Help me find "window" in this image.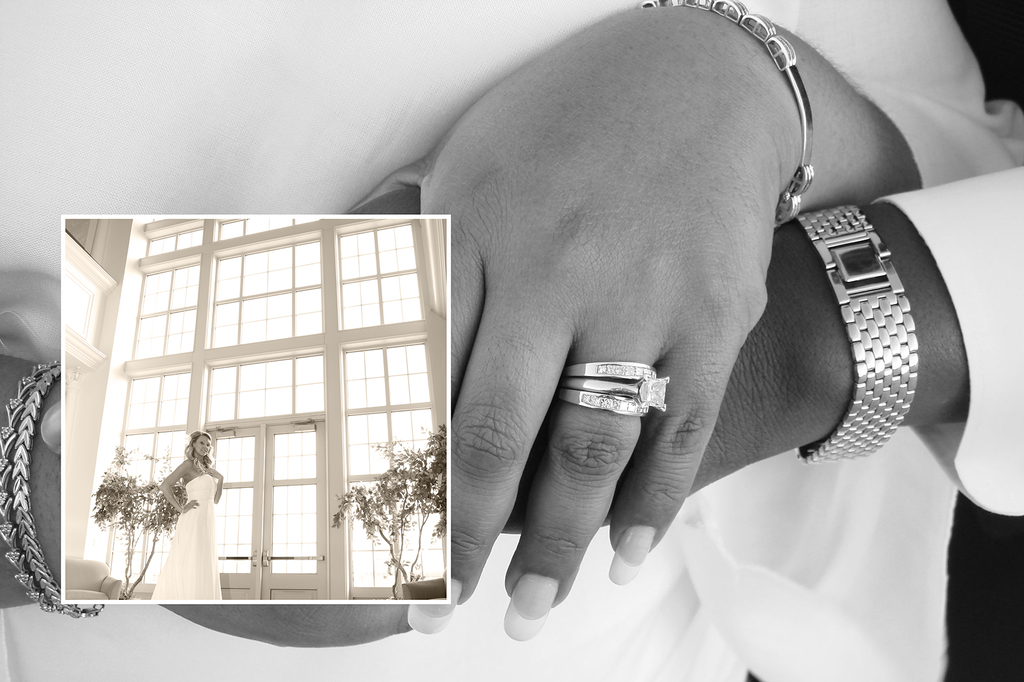
Found it: left=344, top=342, right=445, bottom=591.
